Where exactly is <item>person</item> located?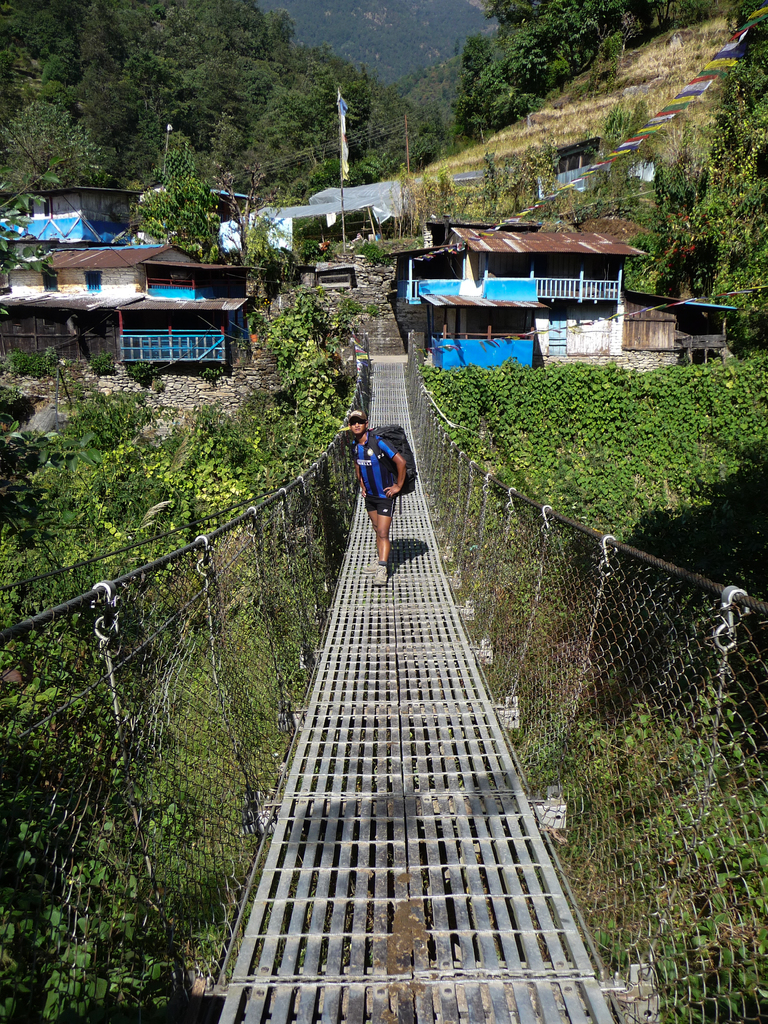
Its bounding box is 350, 398, 417, 598.
